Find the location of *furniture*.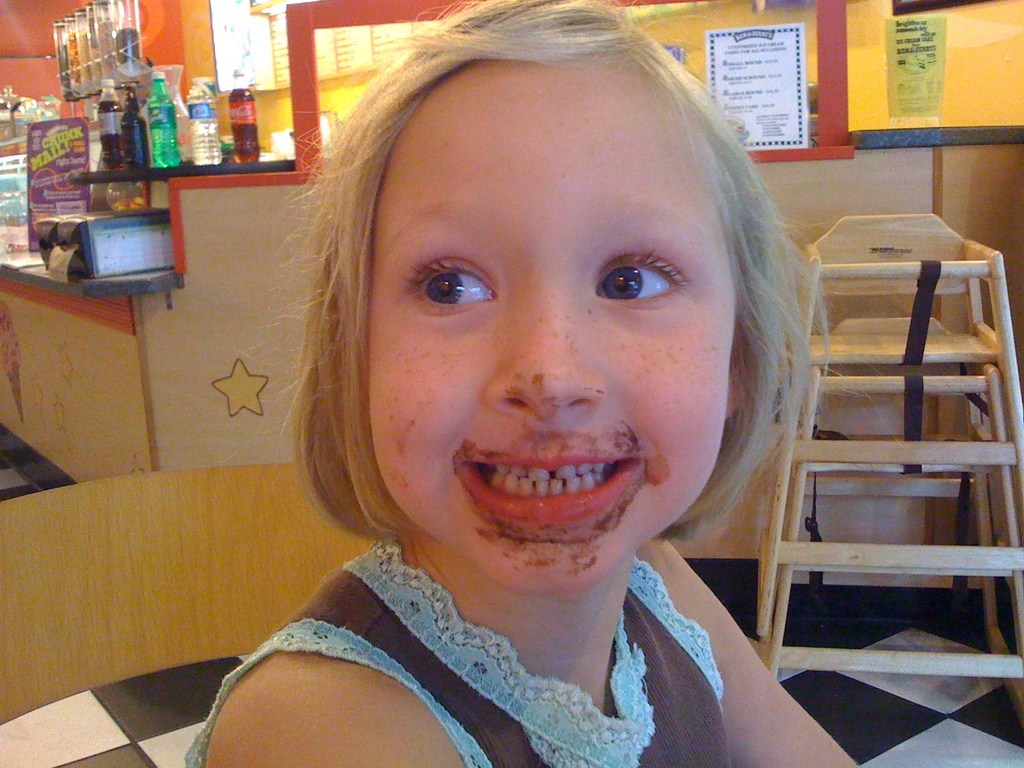
Location: rect(760, 209, 1023, 734).
